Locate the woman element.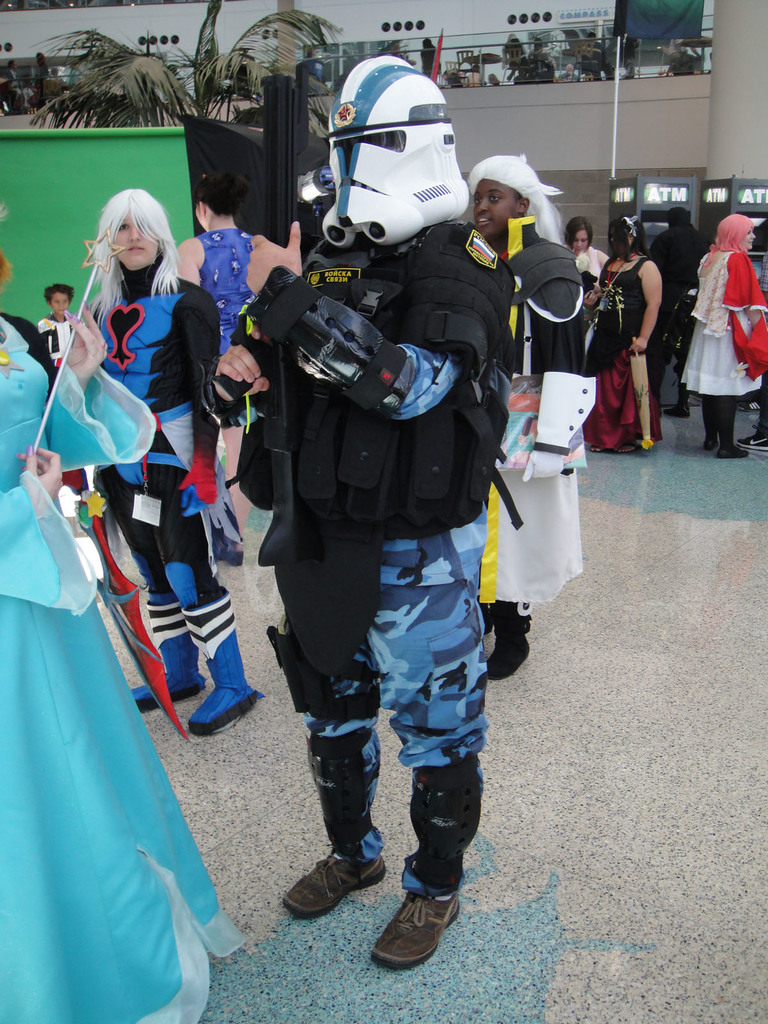
Element bbox: [562, 214, 607, 284].
